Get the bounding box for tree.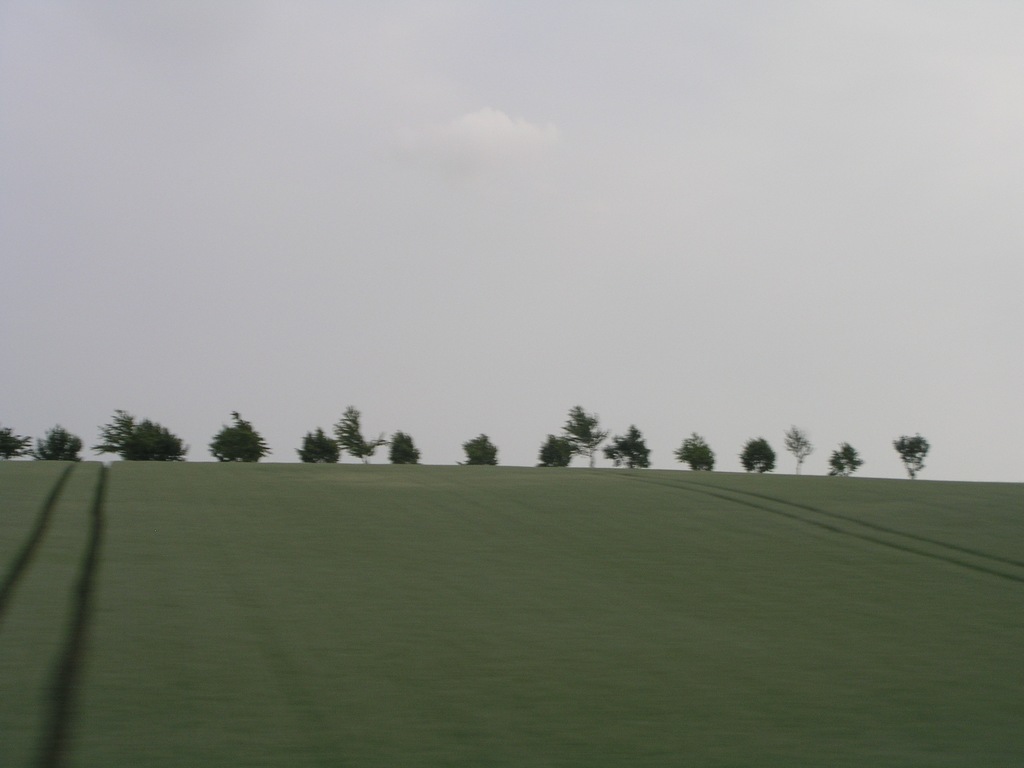
[left=468, top=435, right=502, bottom=465].
